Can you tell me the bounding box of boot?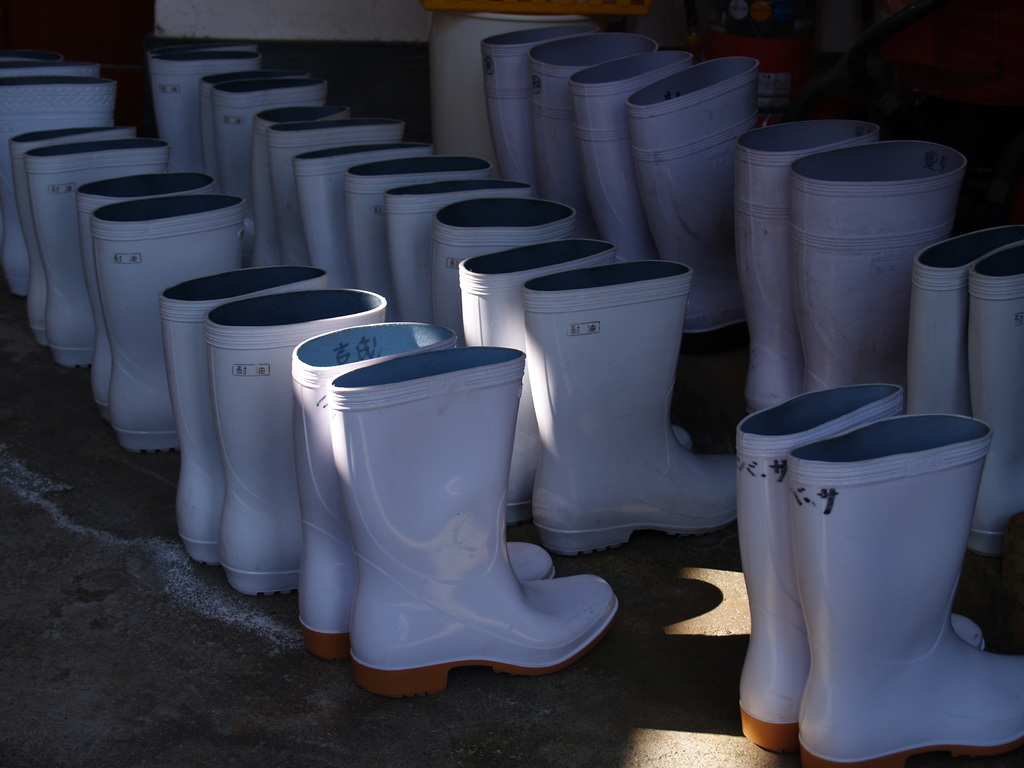
(x1=316, y1=138, x2=432, y2=278).
